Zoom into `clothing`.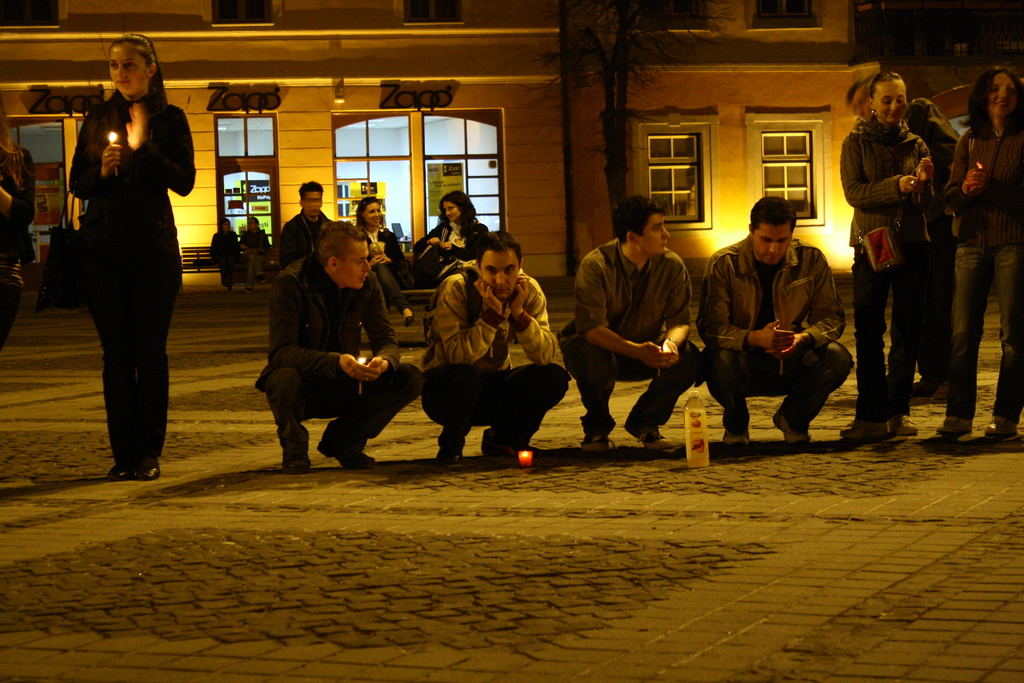
Zoom target: (left=413, top=215, right=483, bottom=273).
